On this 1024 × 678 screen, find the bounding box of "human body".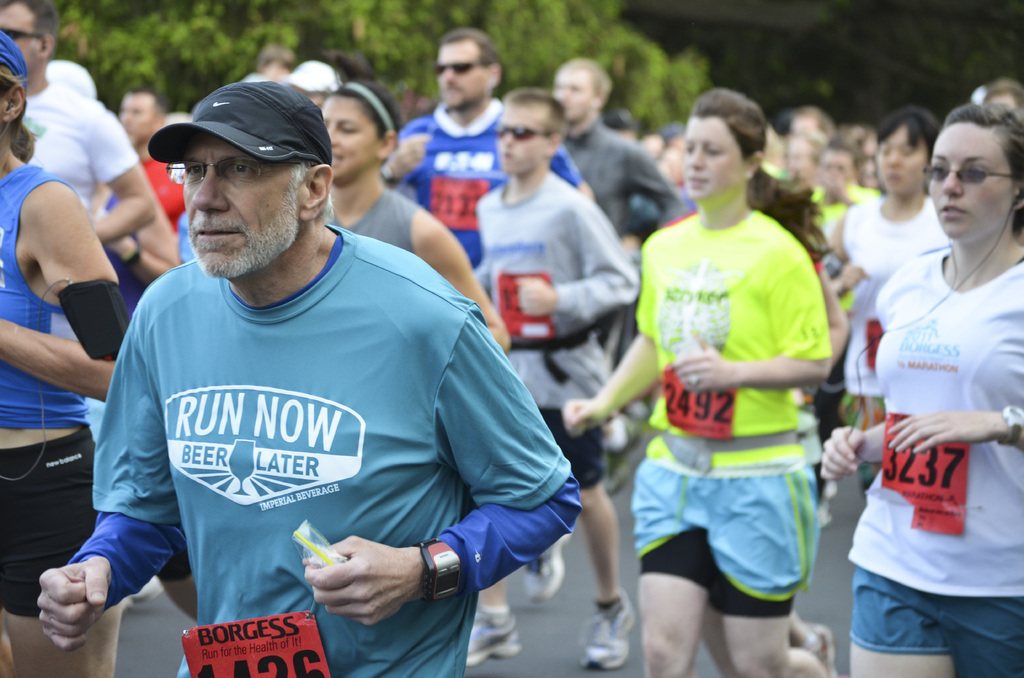
Bounding box: box=[835, 109, 1016, 677].
